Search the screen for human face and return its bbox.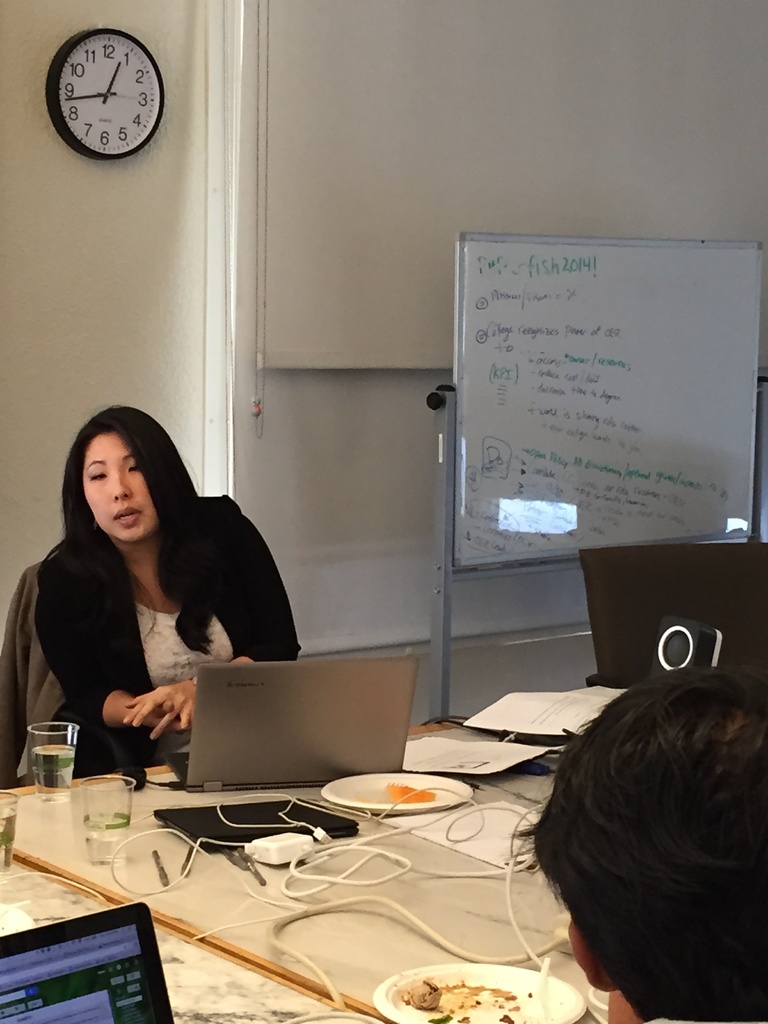
Found: crop(83, 428, 157, 541).
